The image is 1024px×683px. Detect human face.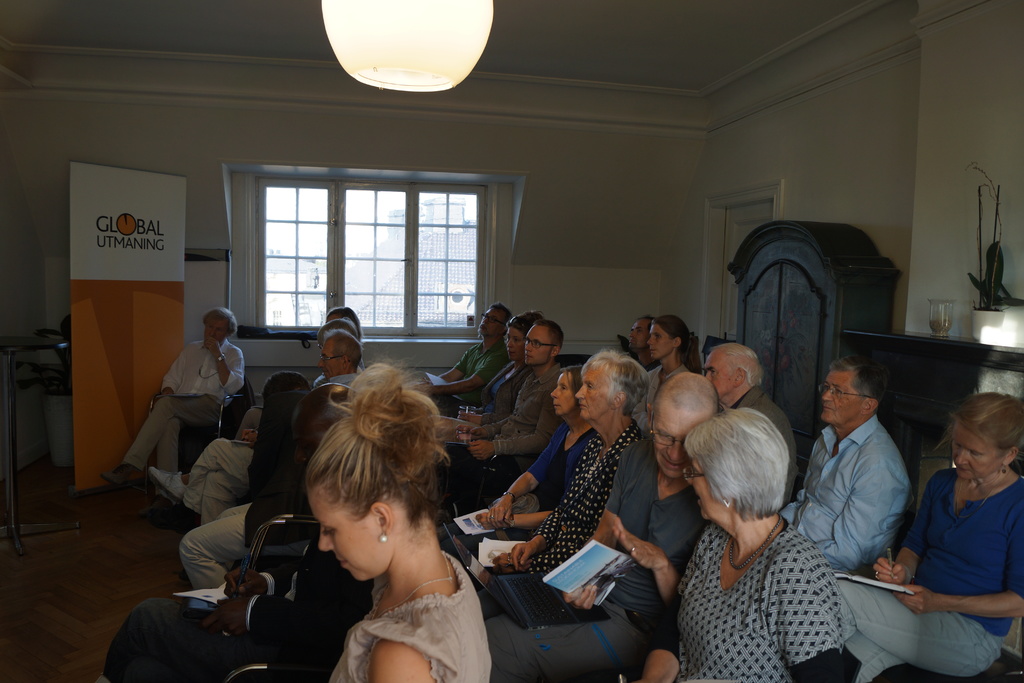
Detection: {"x1": 649, "y1": 325, "x2": 673, "y2": 358}.
